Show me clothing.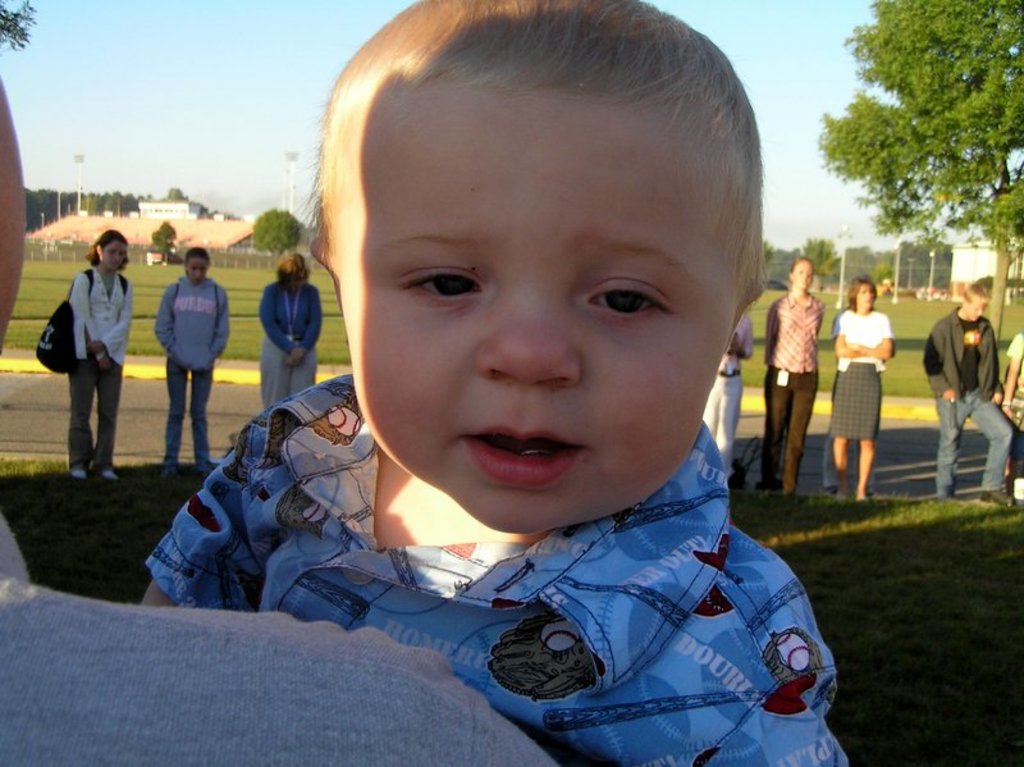
clothing is here: 177 384 874 726.
